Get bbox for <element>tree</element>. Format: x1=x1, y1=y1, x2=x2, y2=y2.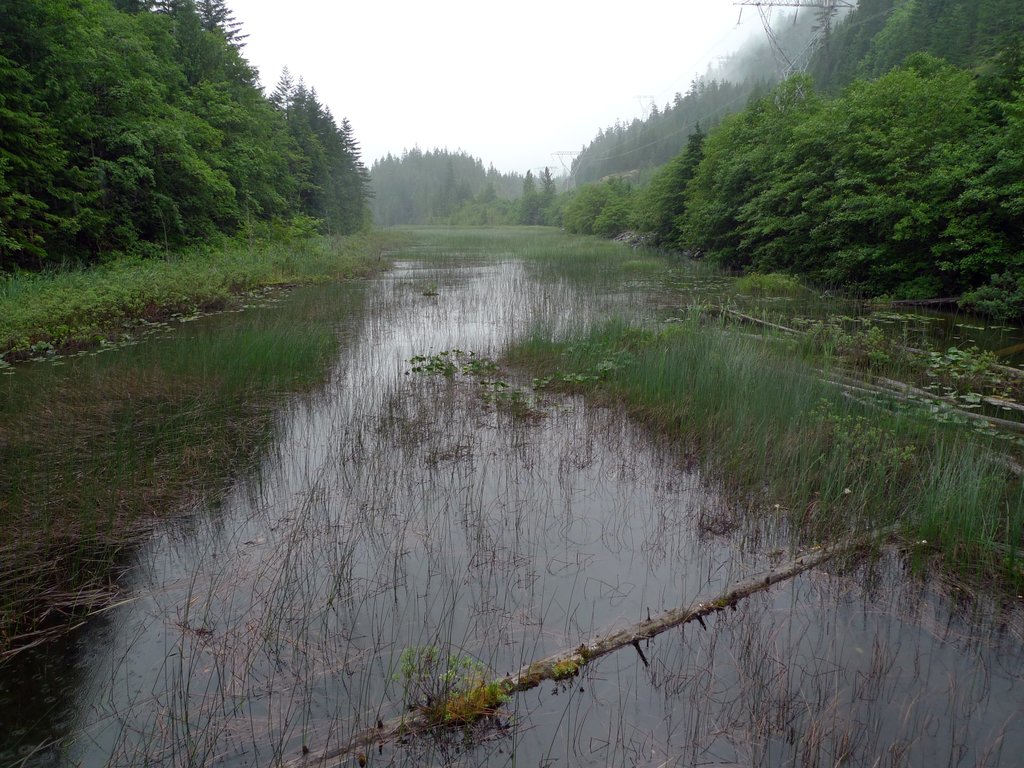
x1=0, y1=0, x2=370, y2=273.
